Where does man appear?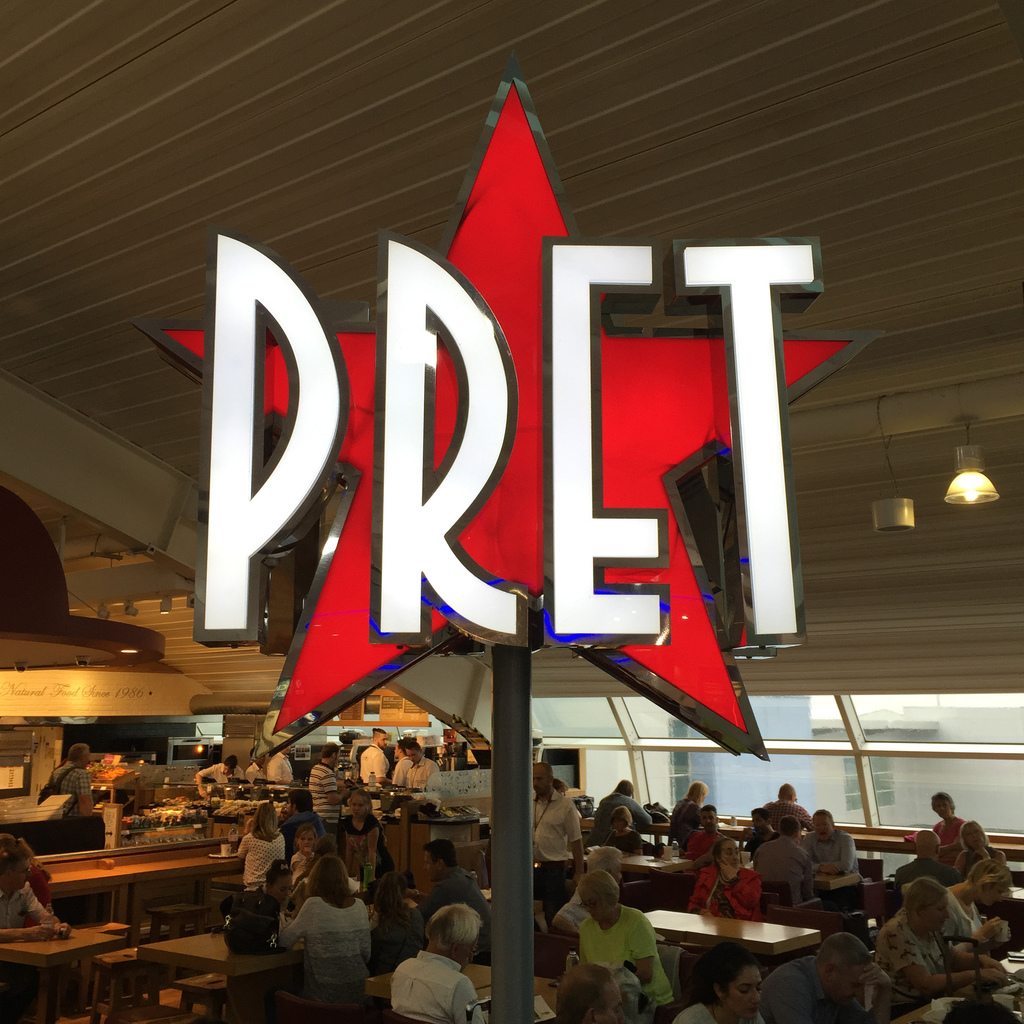
Appears at region(244, 755, 269, 787).
